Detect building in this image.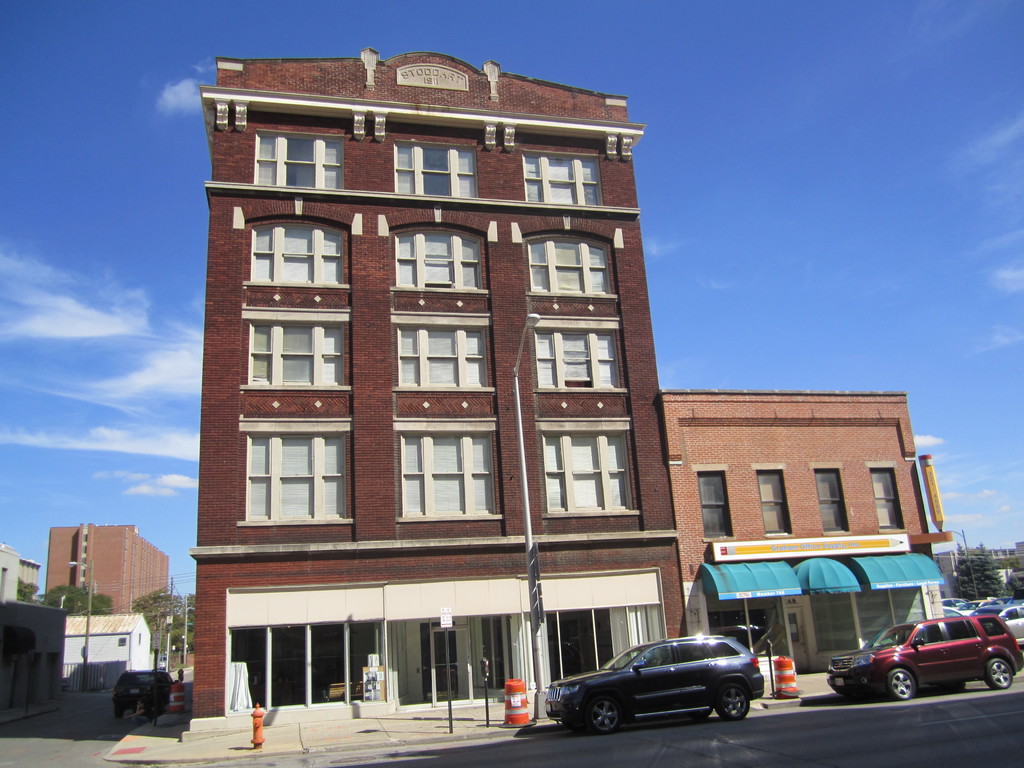
Detection: pyautogui.locateOnScreen(652, 385, 943, 625).
